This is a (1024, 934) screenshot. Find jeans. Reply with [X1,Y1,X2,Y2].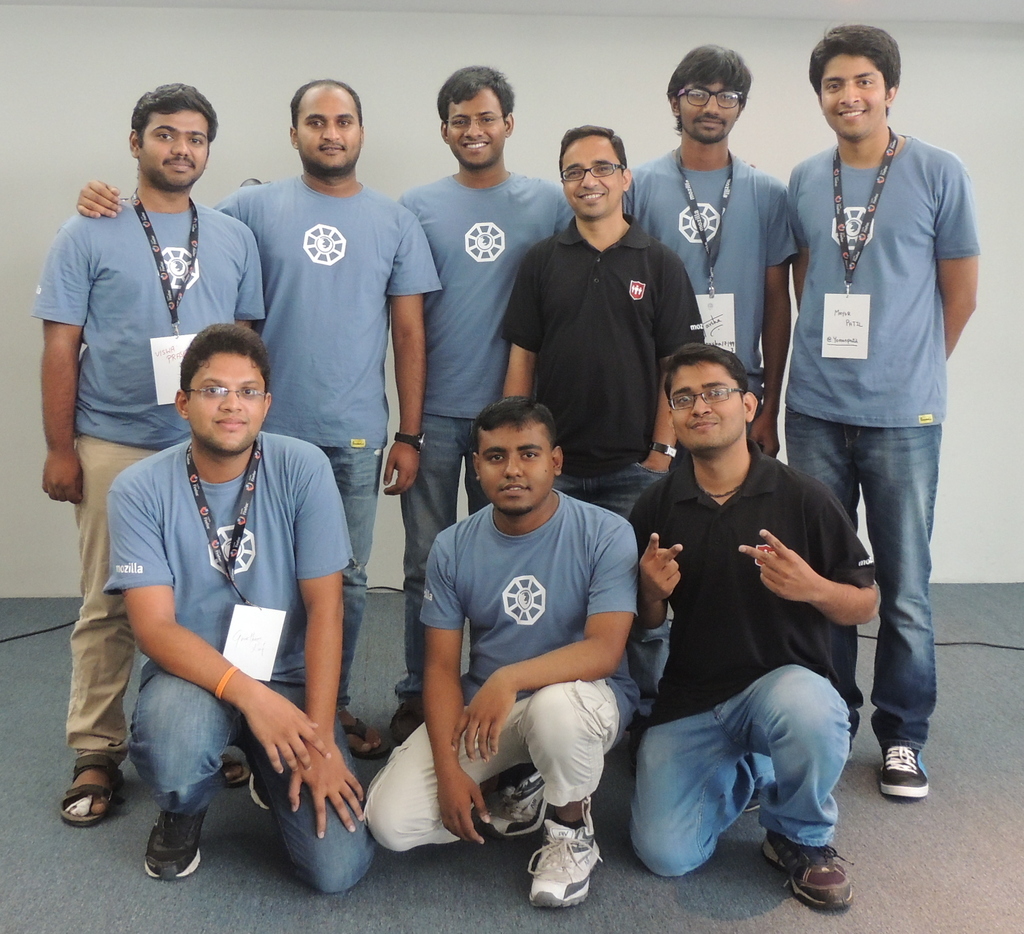
[828,412,965,794].
